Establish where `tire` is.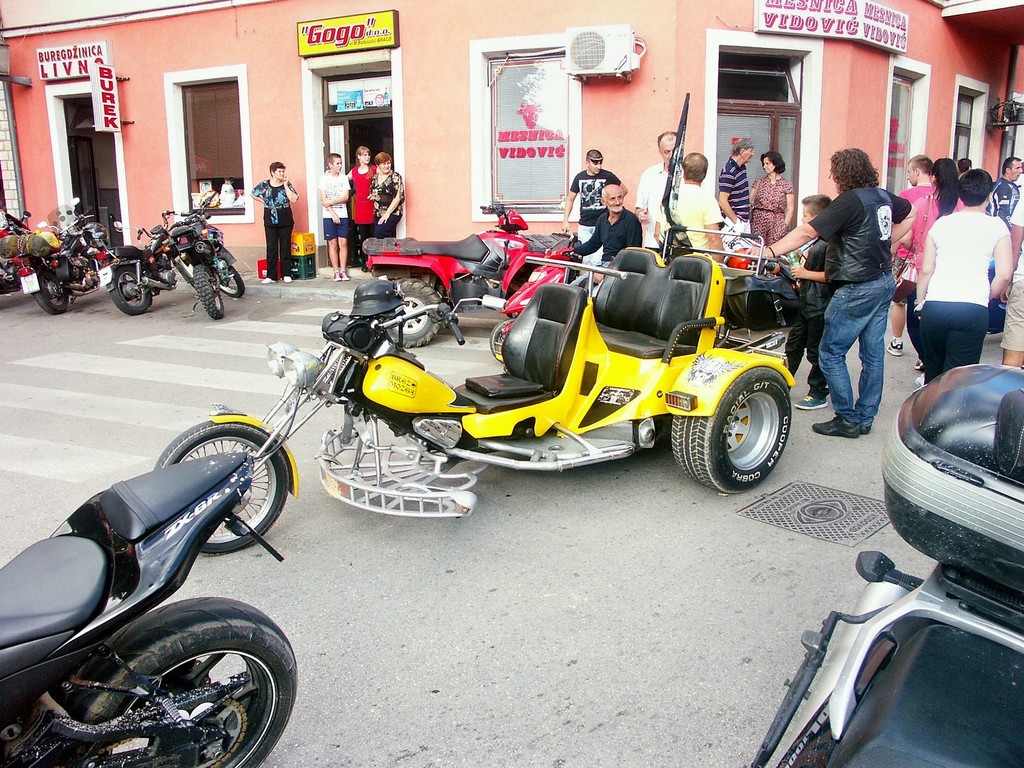
Established at box(672, 367, 792, 494).
